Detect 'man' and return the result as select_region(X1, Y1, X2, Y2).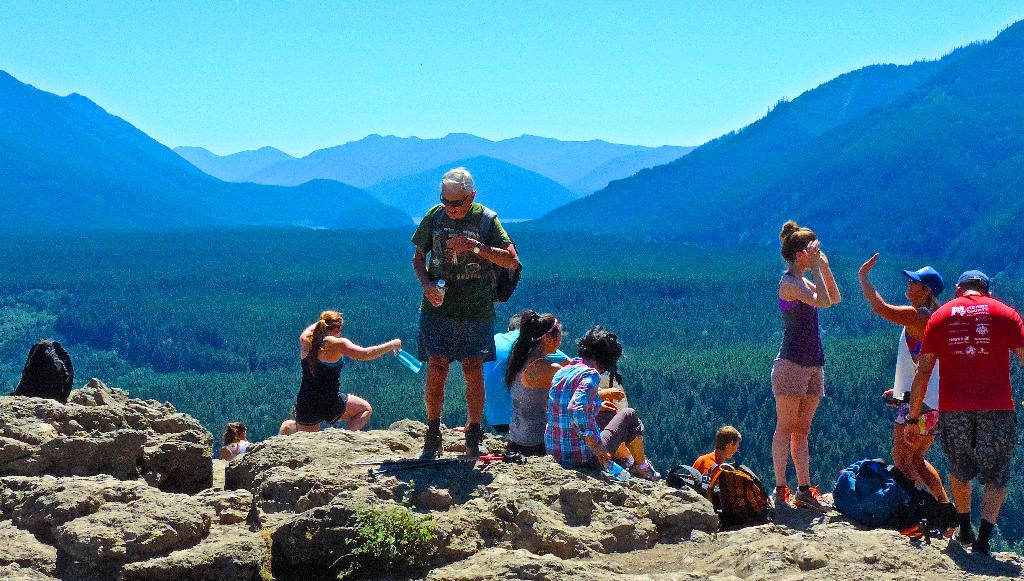
select_region(398, 177, 515, 462).
